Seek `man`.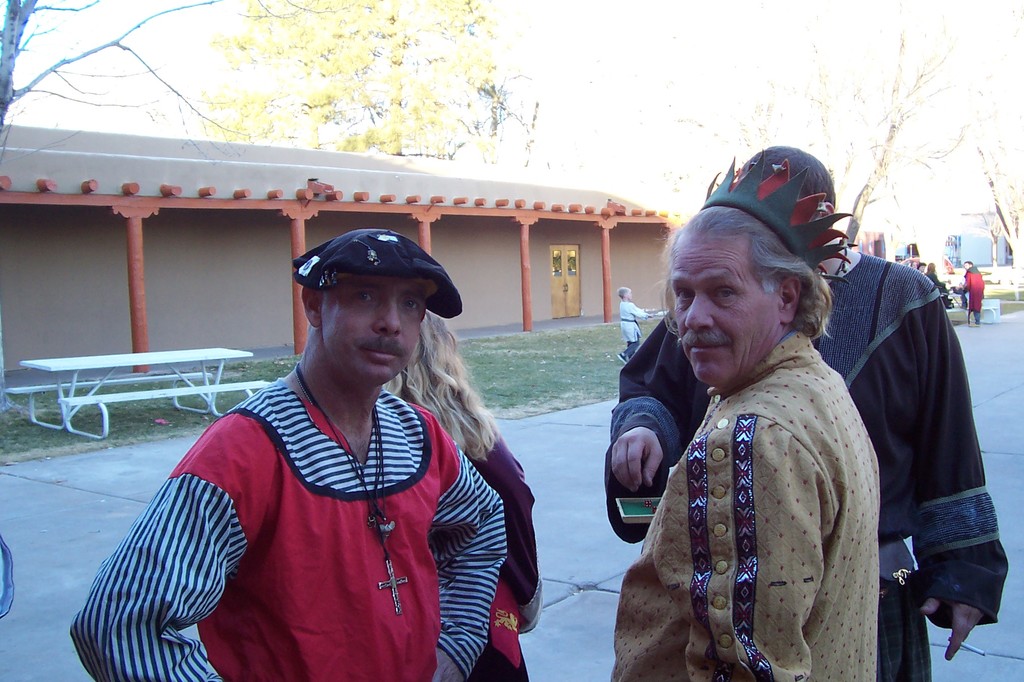
<box>101,230,538,665</box>.
